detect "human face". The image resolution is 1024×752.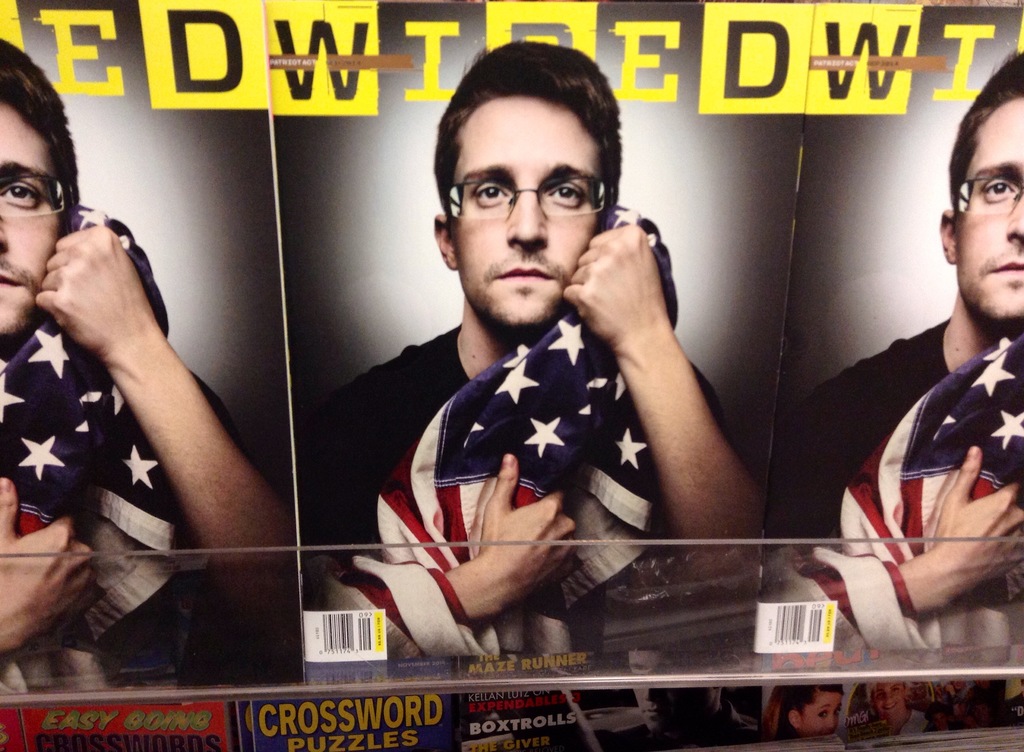
956 95 1023 320.
